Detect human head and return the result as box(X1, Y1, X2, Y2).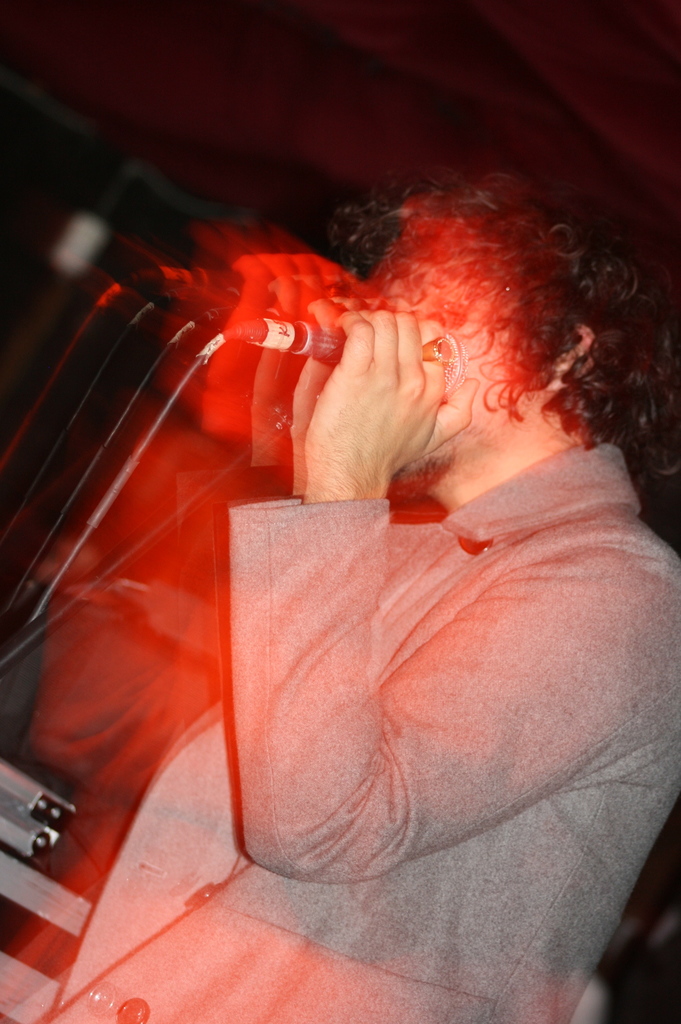
box(303, 179, 636, 510).
